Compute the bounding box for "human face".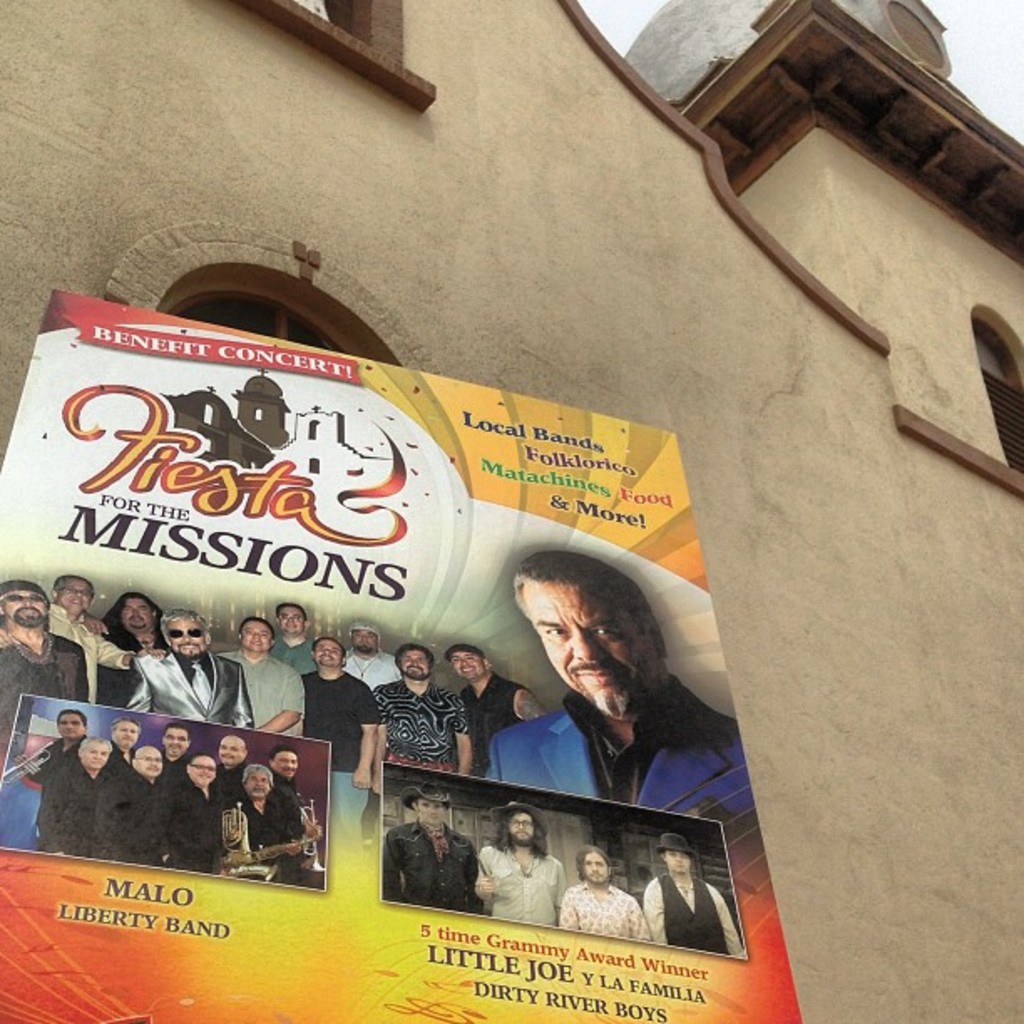
left=353, top=631, right=376, bottom=651.
